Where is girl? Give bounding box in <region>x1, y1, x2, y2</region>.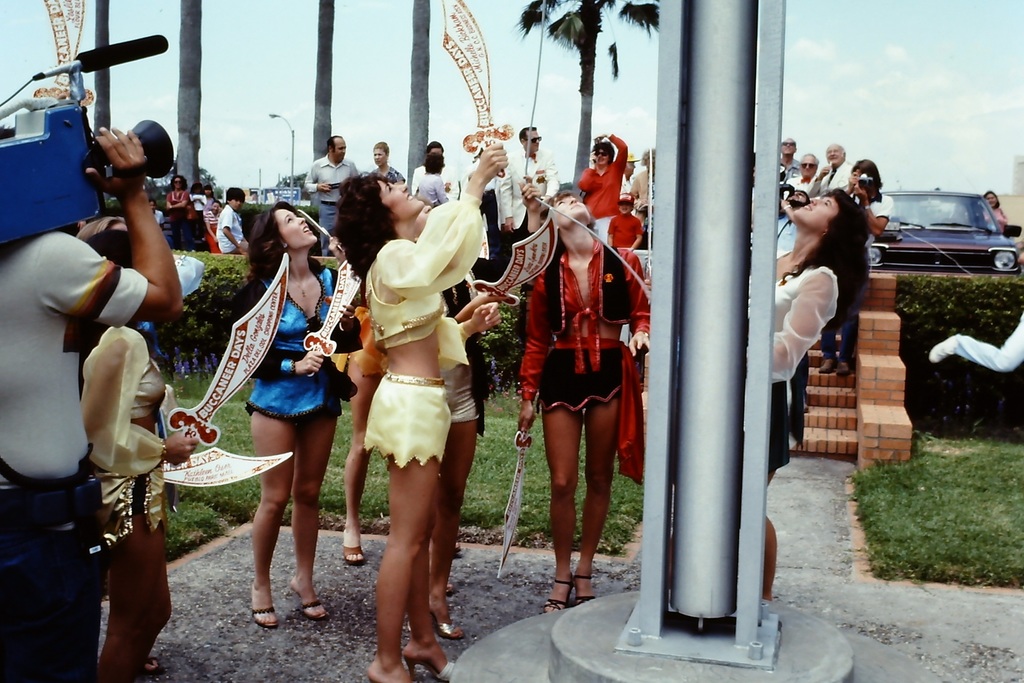
<region>746, 188, 871, 601</region>.
